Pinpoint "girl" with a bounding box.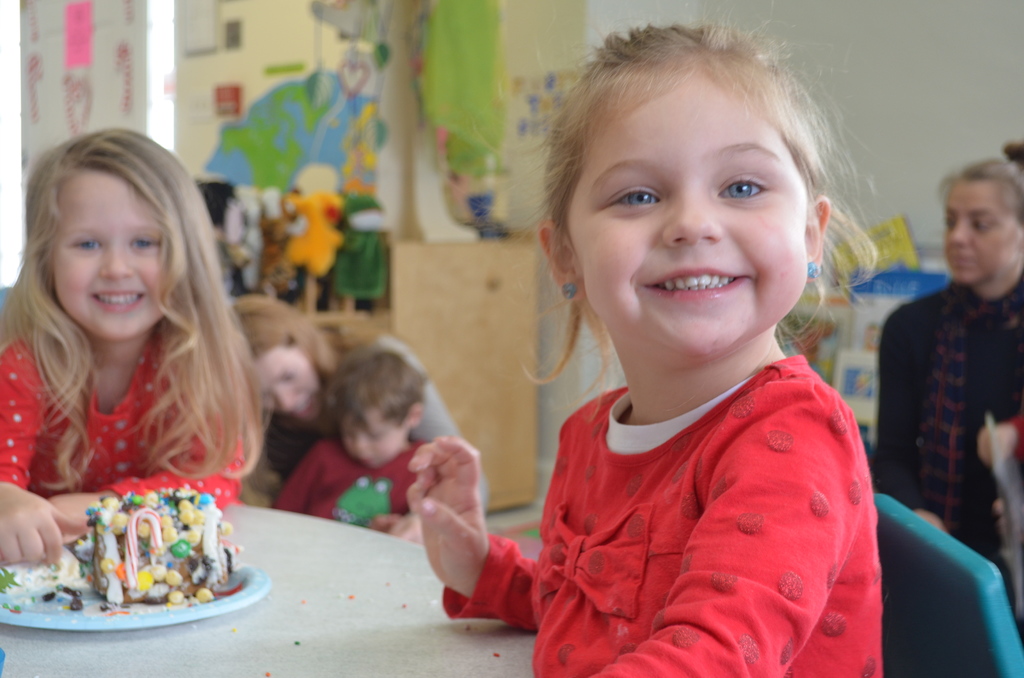
[left=403, top=17, right=872, bottom=677].
